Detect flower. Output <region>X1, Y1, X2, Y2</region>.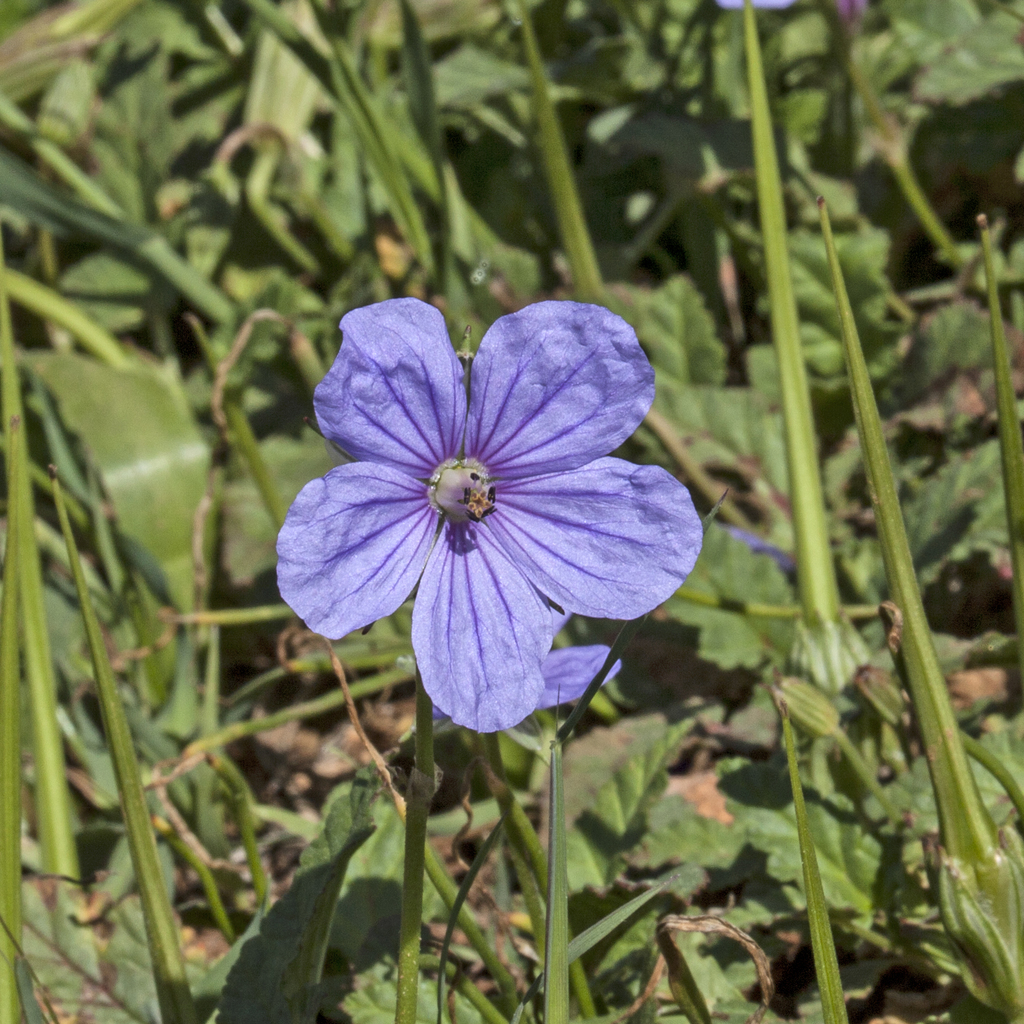
<region>275, 294, 696, 729</region>.
